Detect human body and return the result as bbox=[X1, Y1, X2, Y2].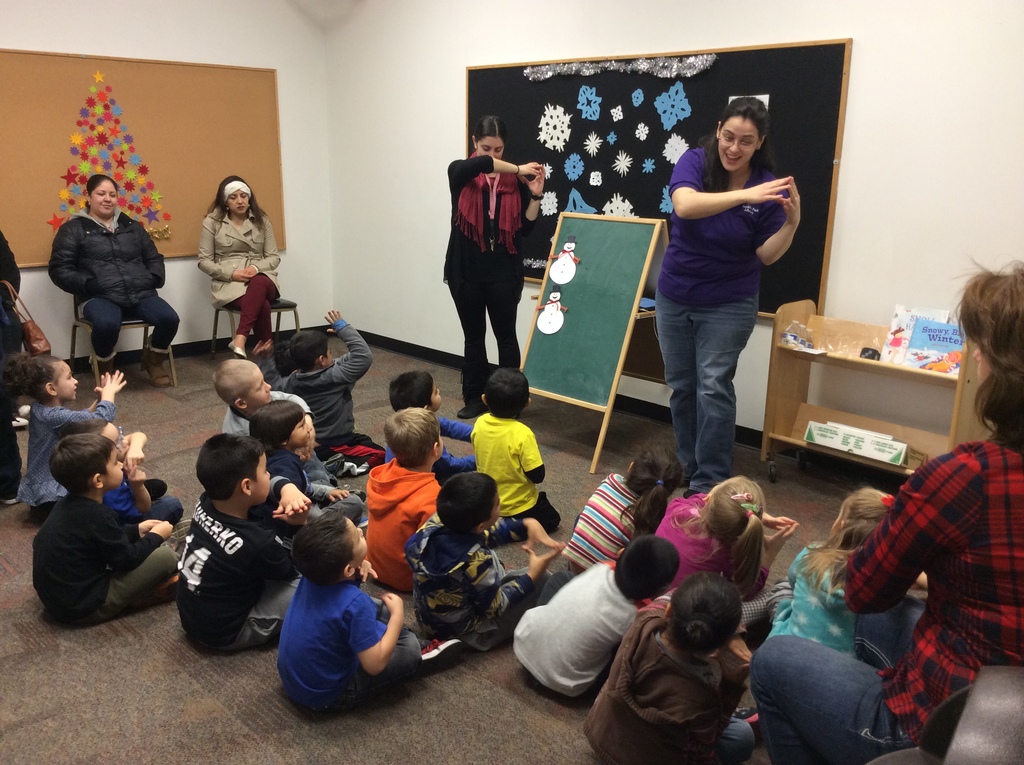
bbox=[750, 442, 1023, 764].
